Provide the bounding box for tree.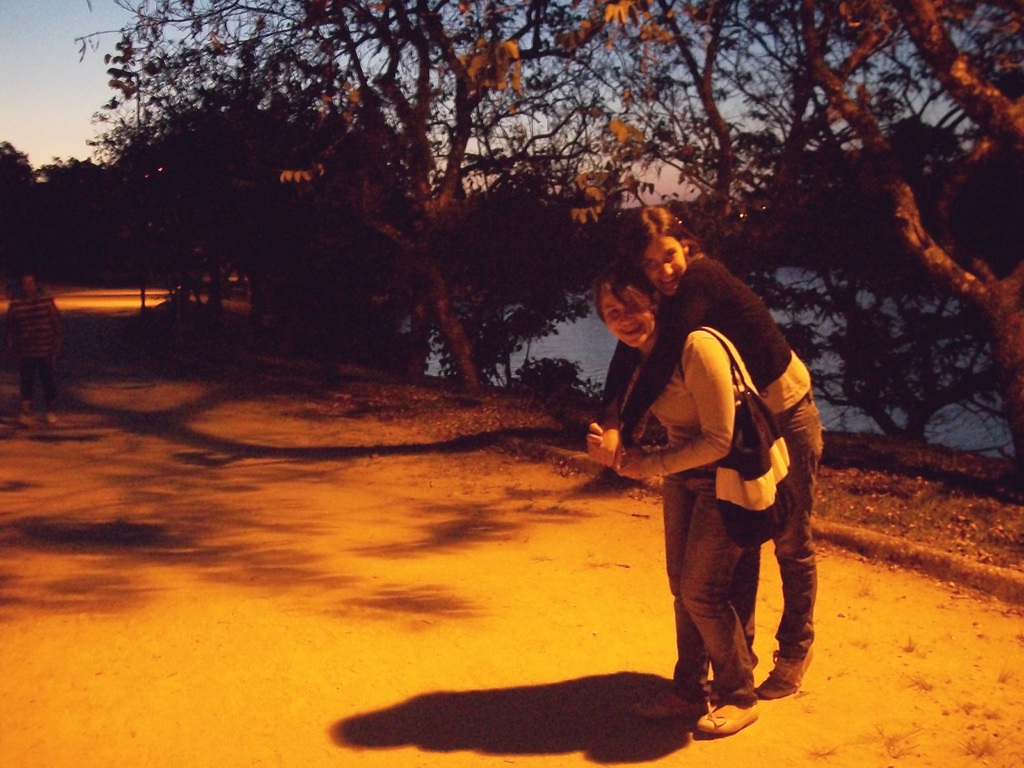
detection(681, 66, 985, 424).
